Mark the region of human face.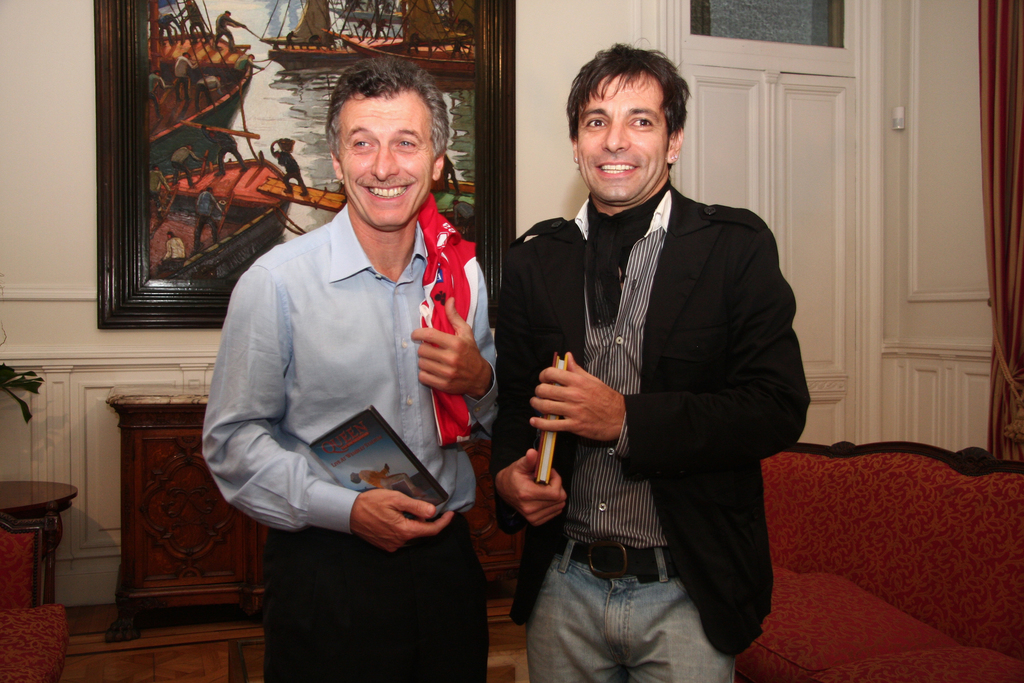
Region: locate(578, 74, 667, 201).
